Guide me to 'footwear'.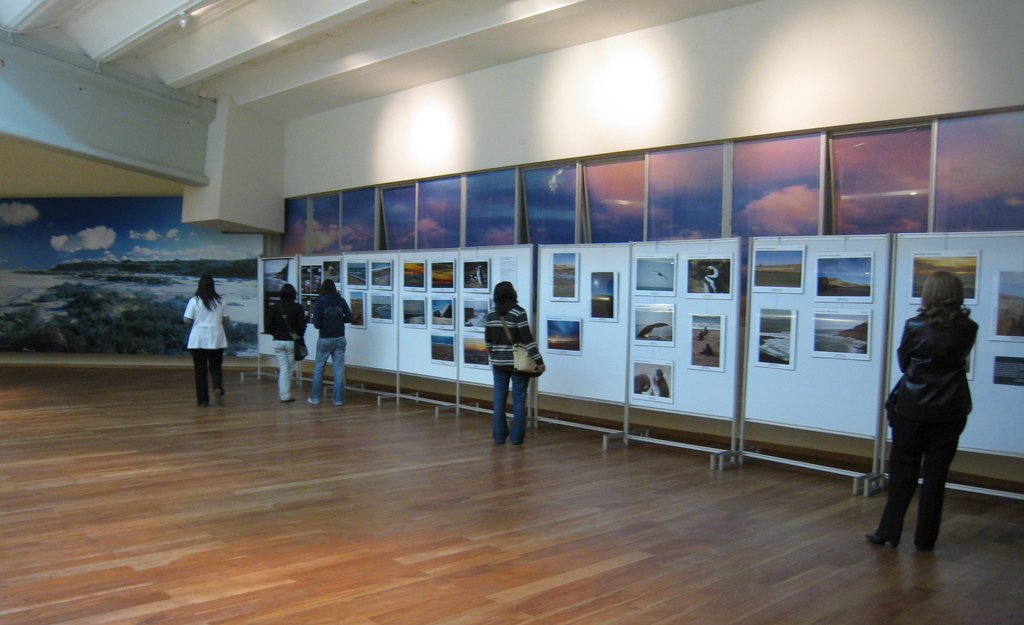
Guidance: <bbox>216, 390, 225, 405</bbox>.
